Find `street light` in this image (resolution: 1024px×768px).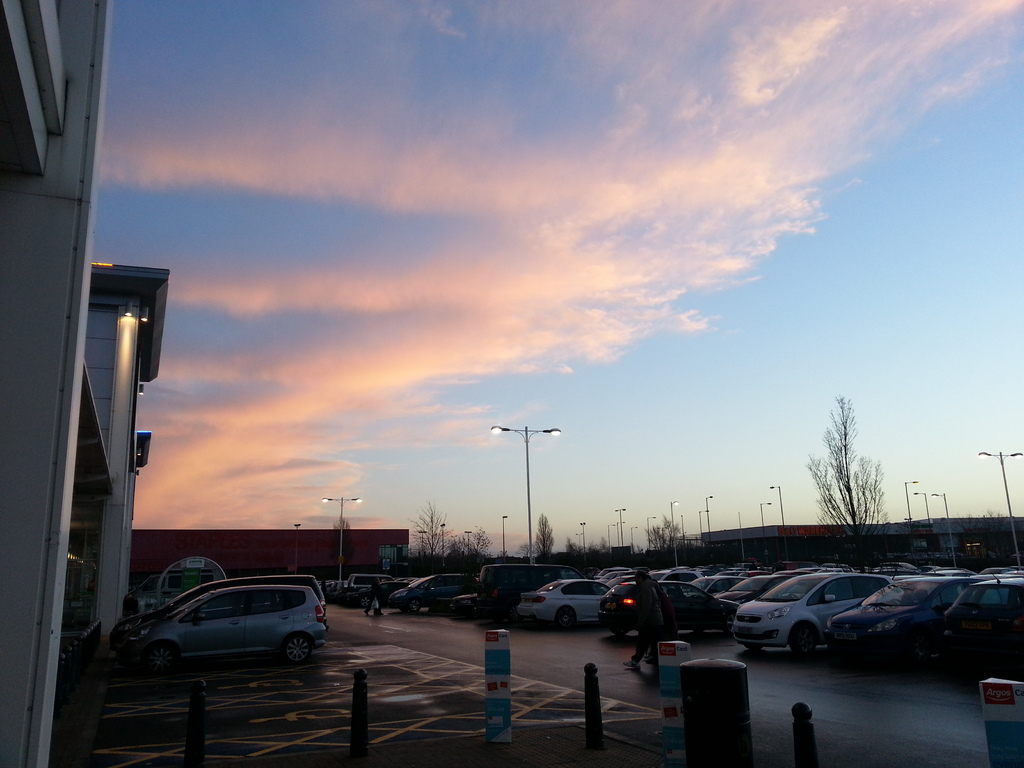
bbox(701, 494, 711, 534).
